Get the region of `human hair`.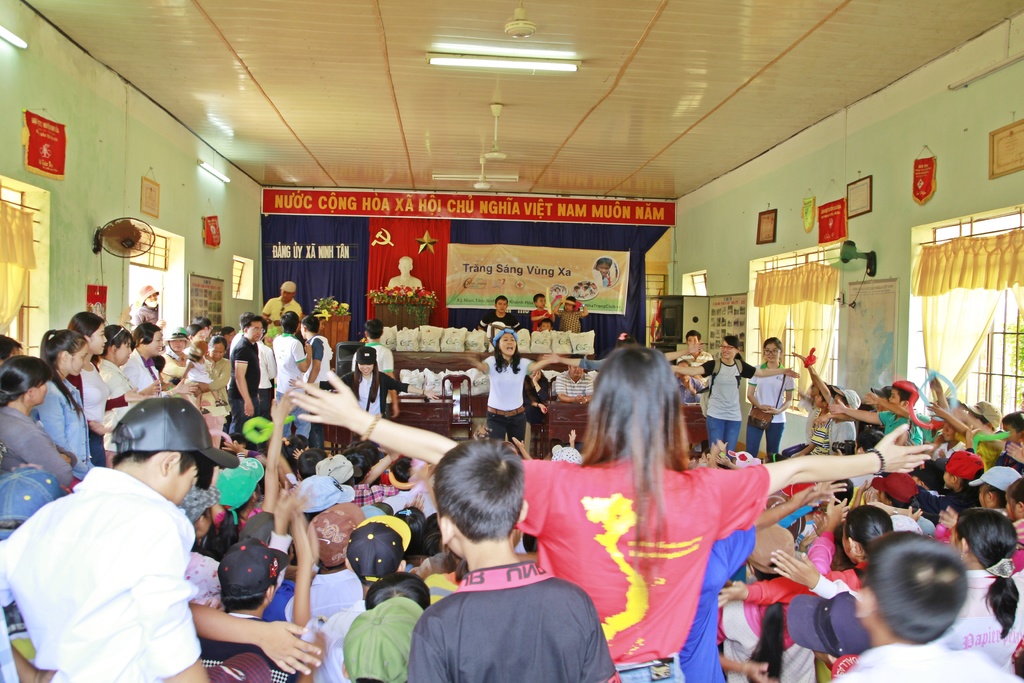
box=[956, 468, 984, 493].
